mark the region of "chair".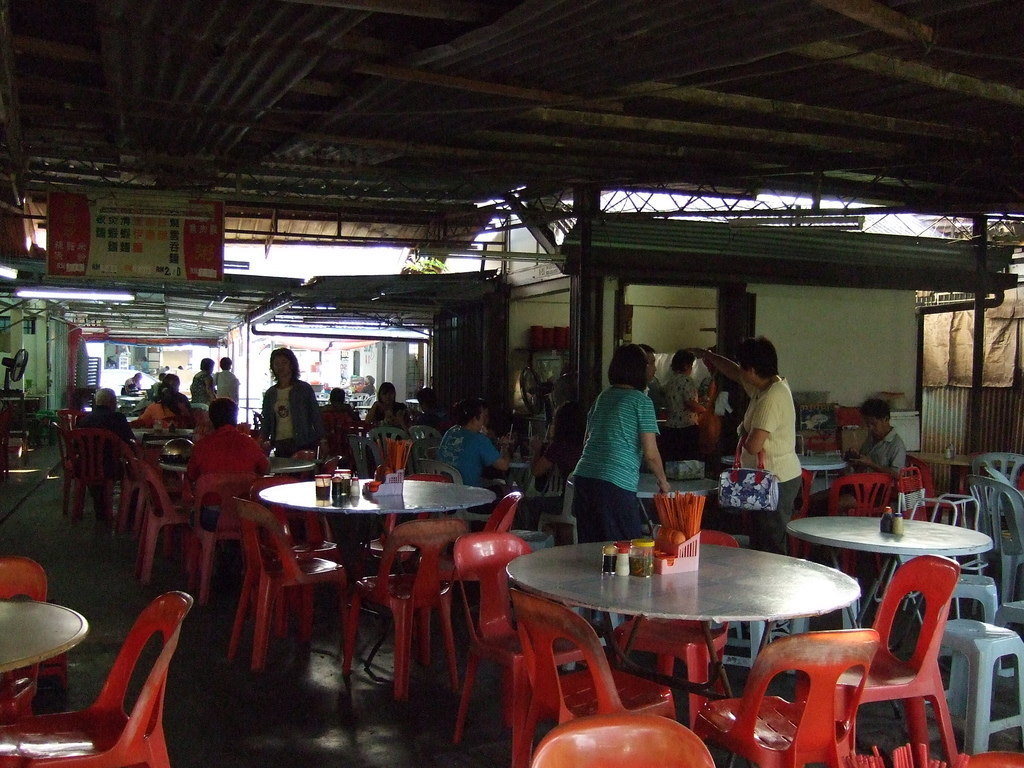
Region: rect(253, 474, 342, 641).
